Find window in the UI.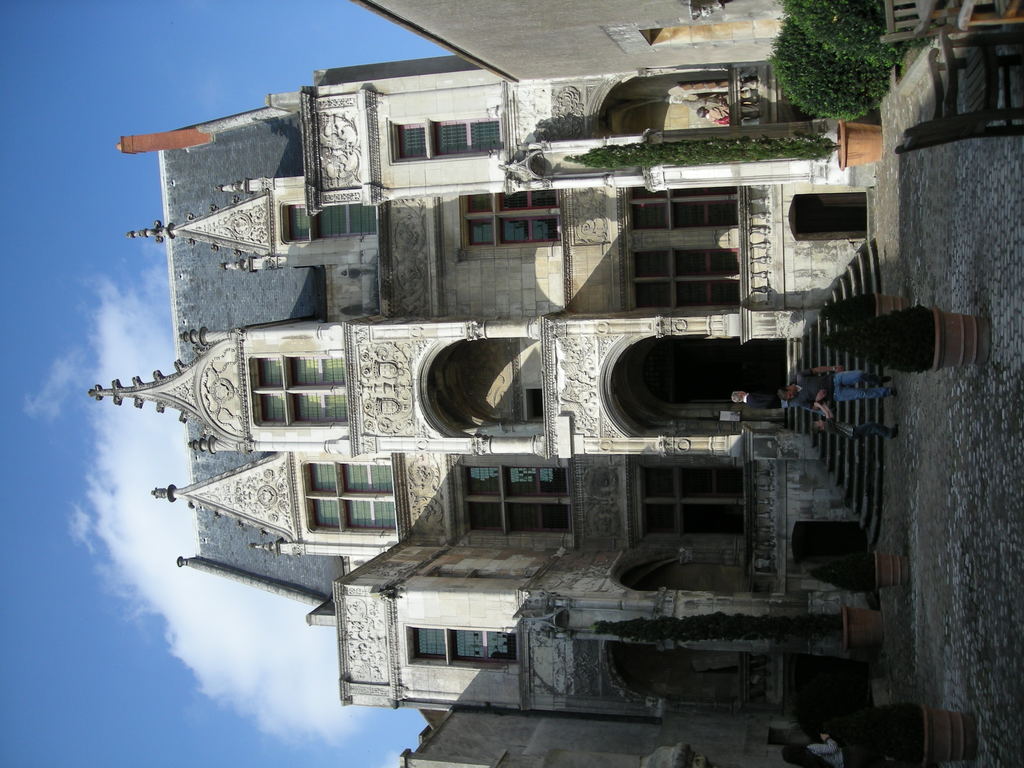
UI element at locate(639, 462, 743, 545).
